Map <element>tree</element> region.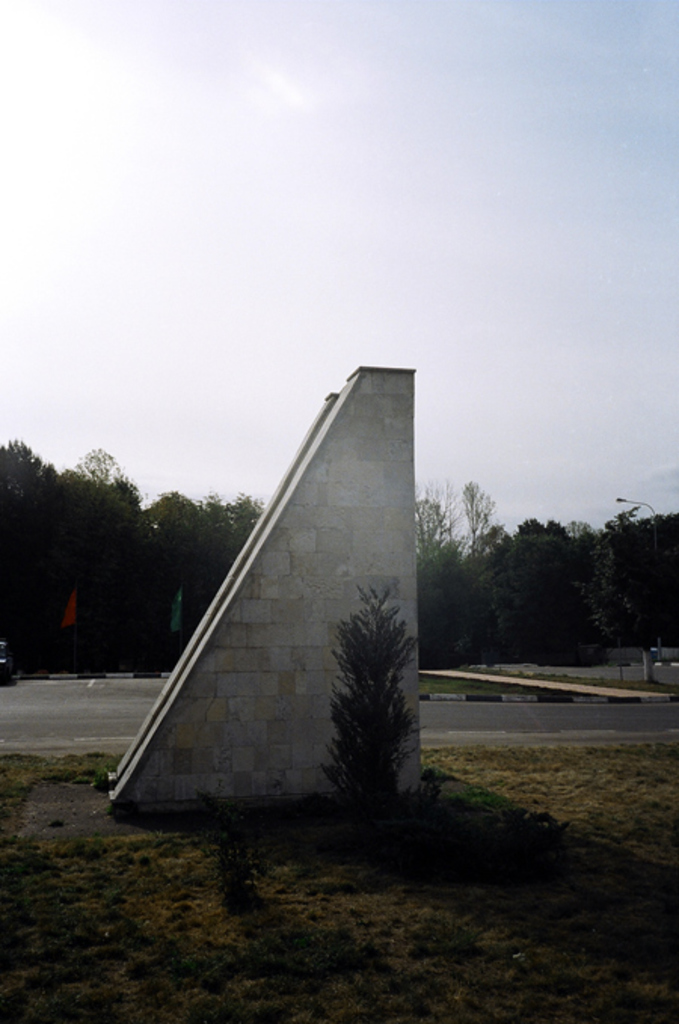
Mapped to 321,587,424,834.
